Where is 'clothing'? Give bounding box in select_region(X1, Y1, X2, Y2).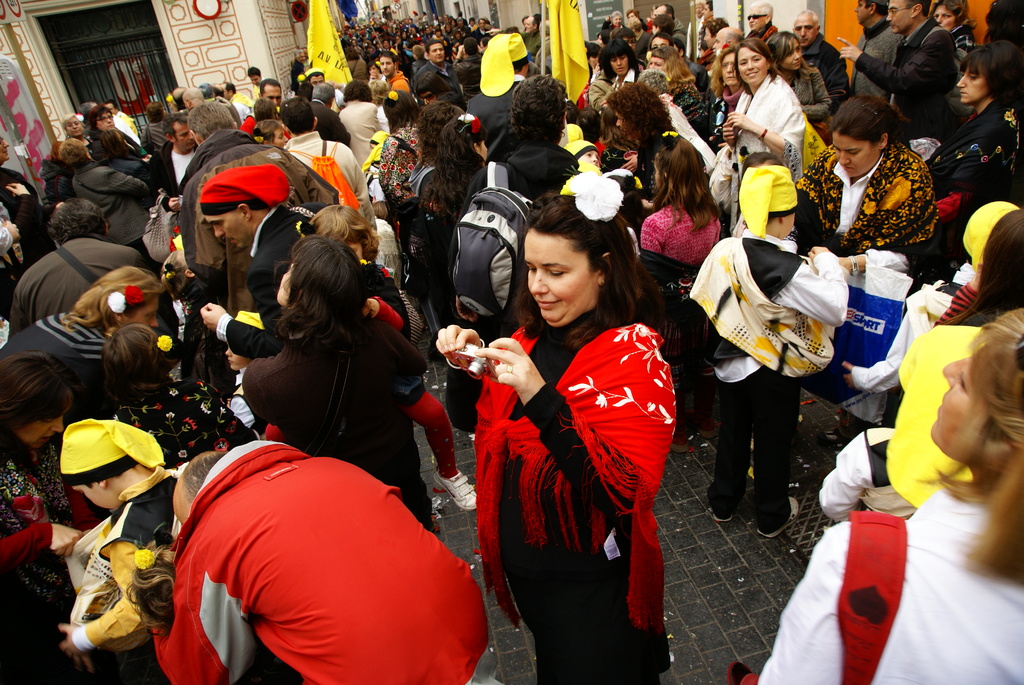
select_region(0, 427, 69, 648).
